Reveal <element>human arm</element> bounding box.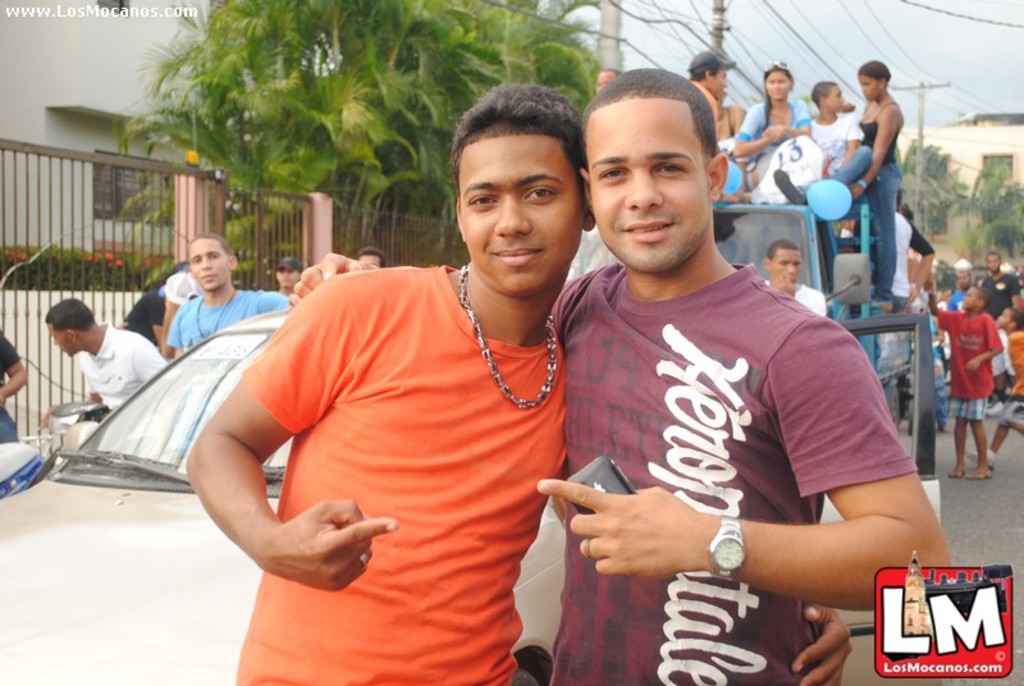
Revealed: <bbox>544, 458, 854, 685</bbox>.
